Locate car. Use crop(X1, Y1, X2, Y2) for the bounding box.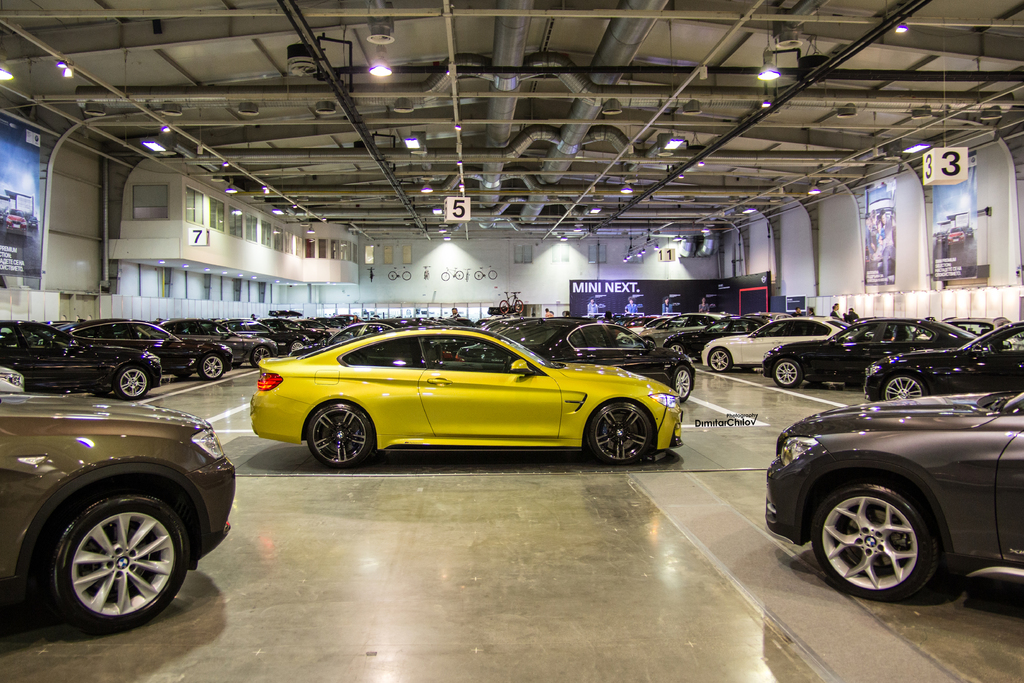
crop(0, 386, 237, 636).
